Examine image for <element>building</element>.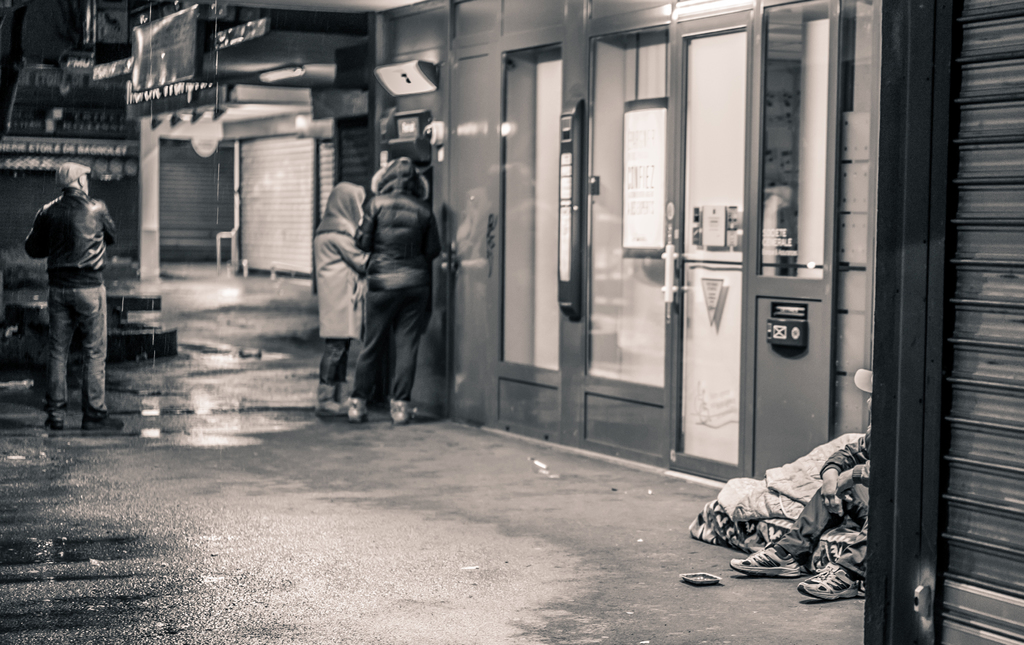
Examination result: left=130, top=0, right=879, bottom=487.
